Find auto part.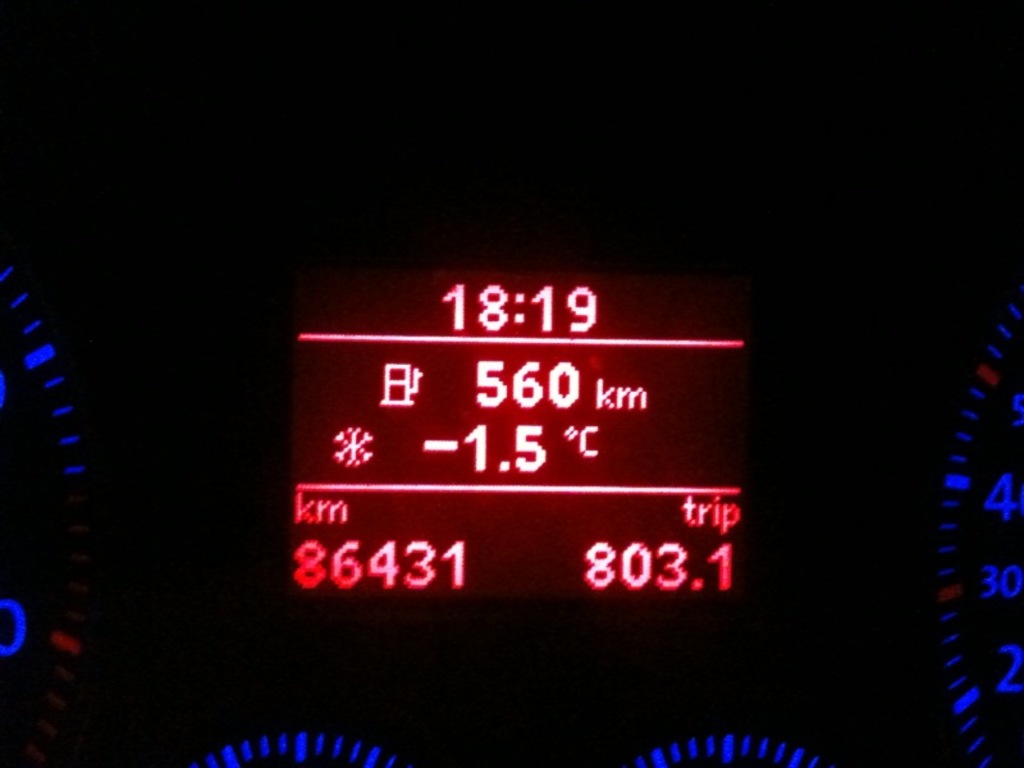
bbox(273, 256, 750, 598).
